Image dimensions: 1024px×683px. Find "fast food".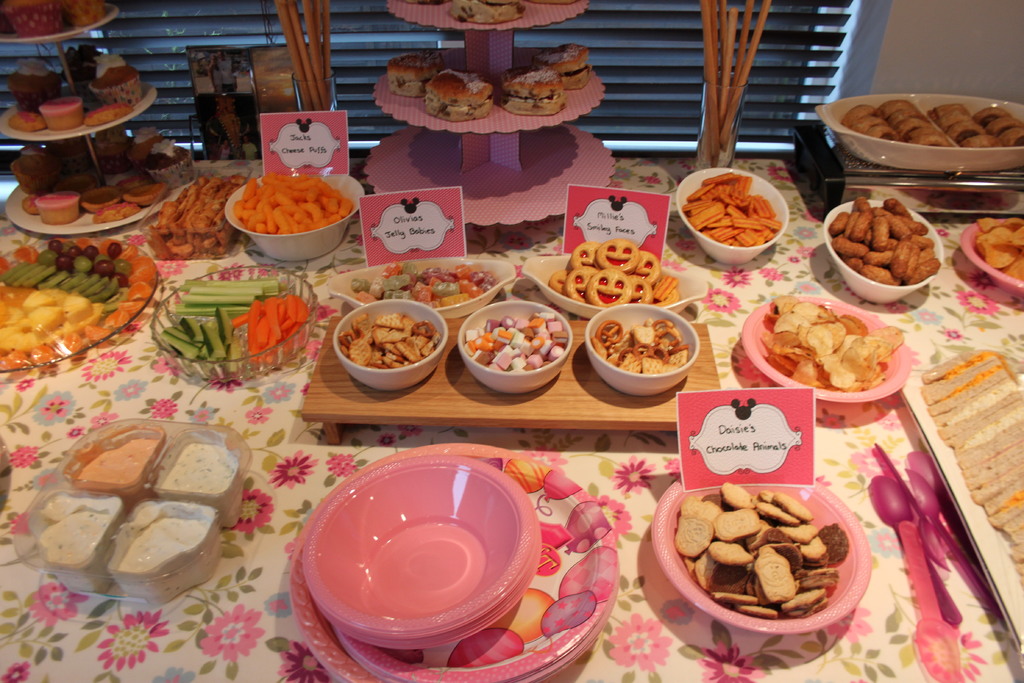
bbox=(648, 269, 675, 299).
